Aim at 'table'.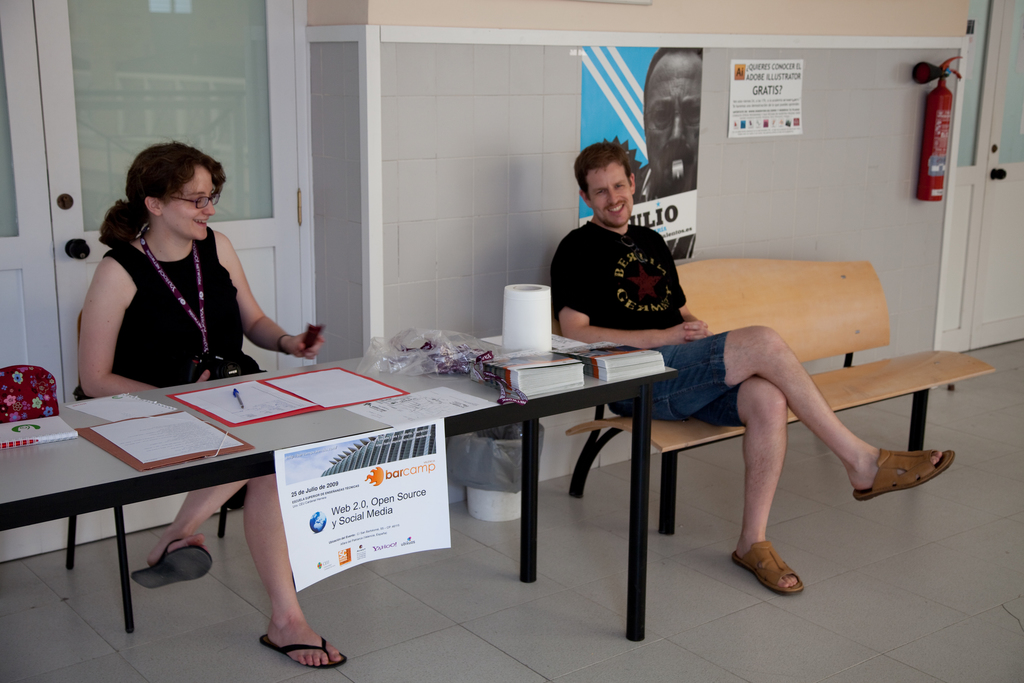
Aimed at crop(10, 344, 639, 632).
